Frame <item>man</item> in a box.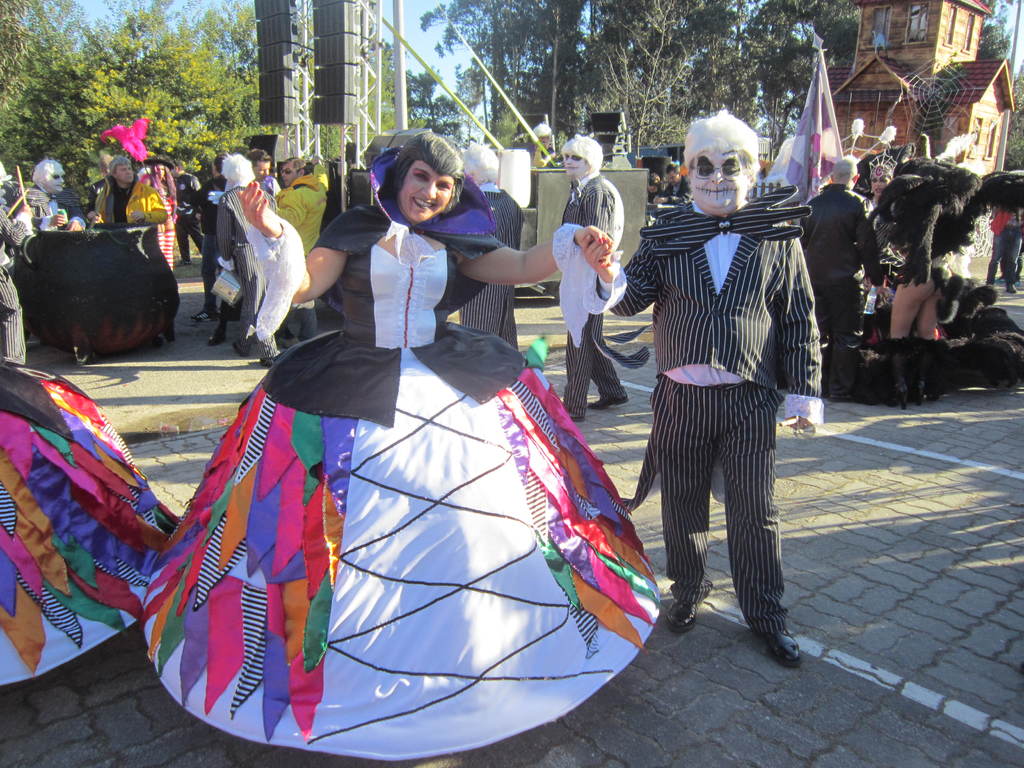
(275,156,330,341).
